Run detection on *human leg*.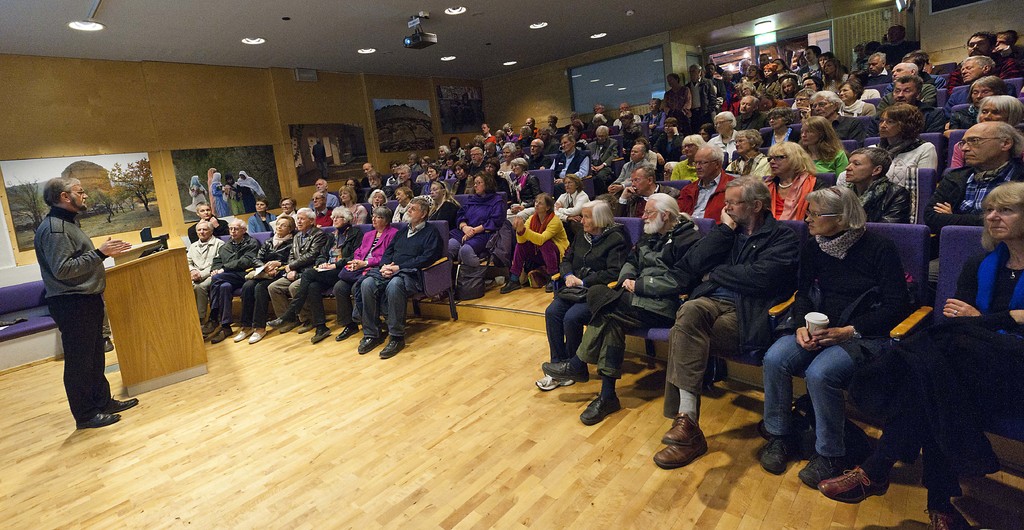
Result: 574, 323, 618, 420.
